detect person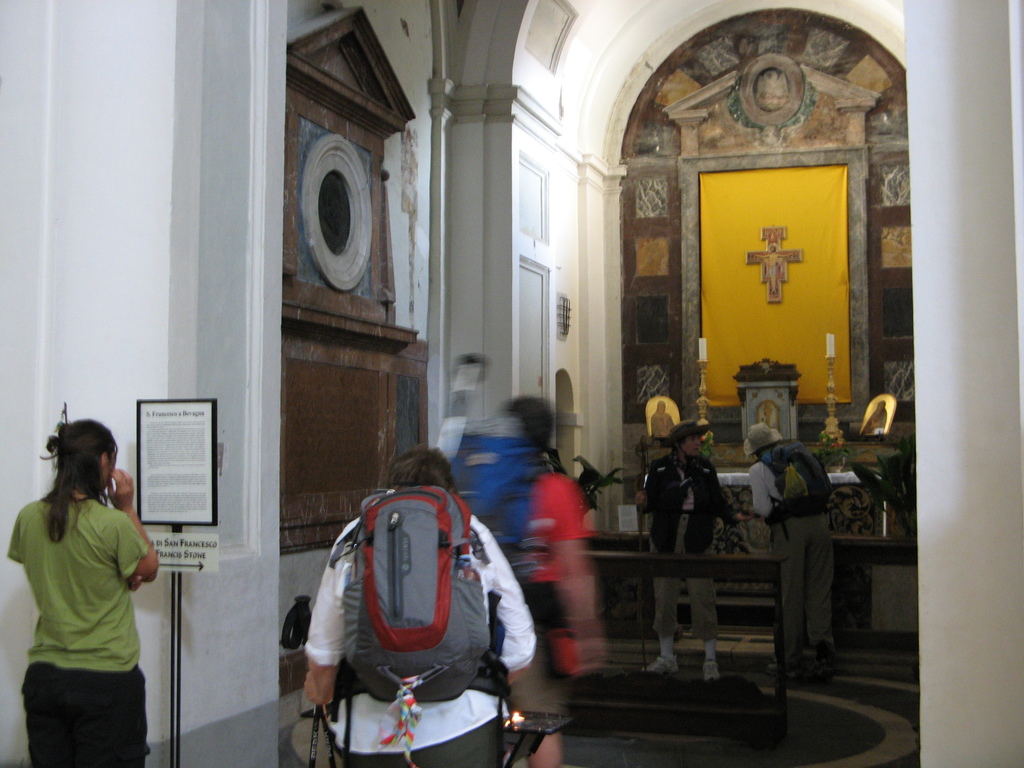
pyautogui.locateOnScreen(14, 404, 168, 767)
